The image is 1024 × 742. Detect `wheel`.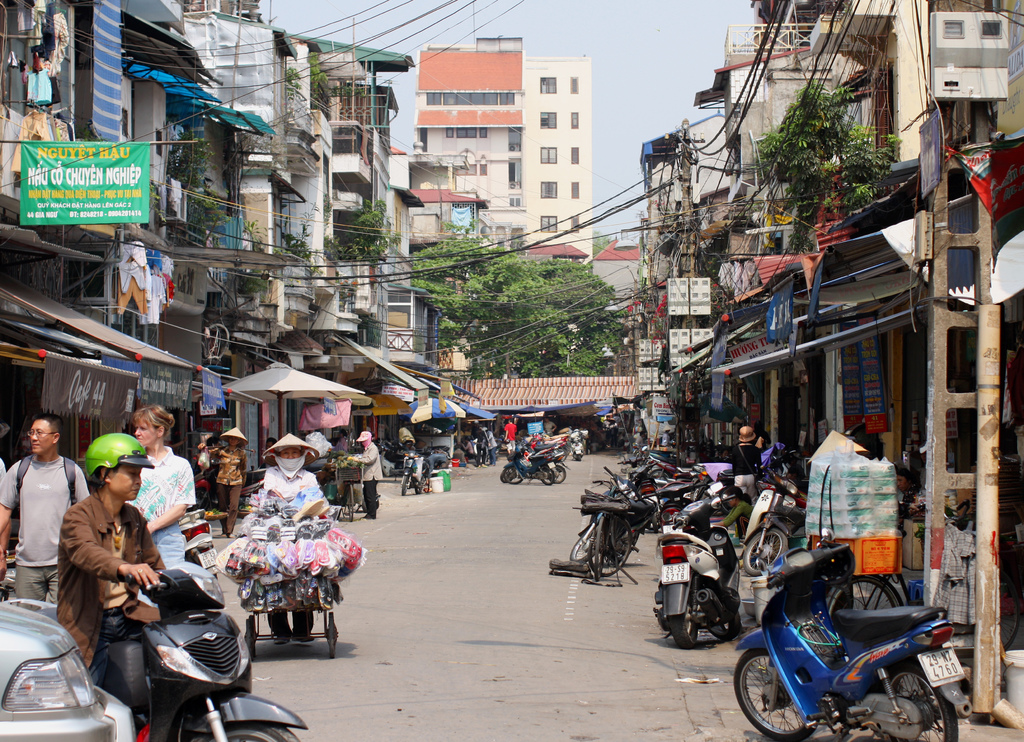
Detection: bbox=[552, 467, 565, 481].
